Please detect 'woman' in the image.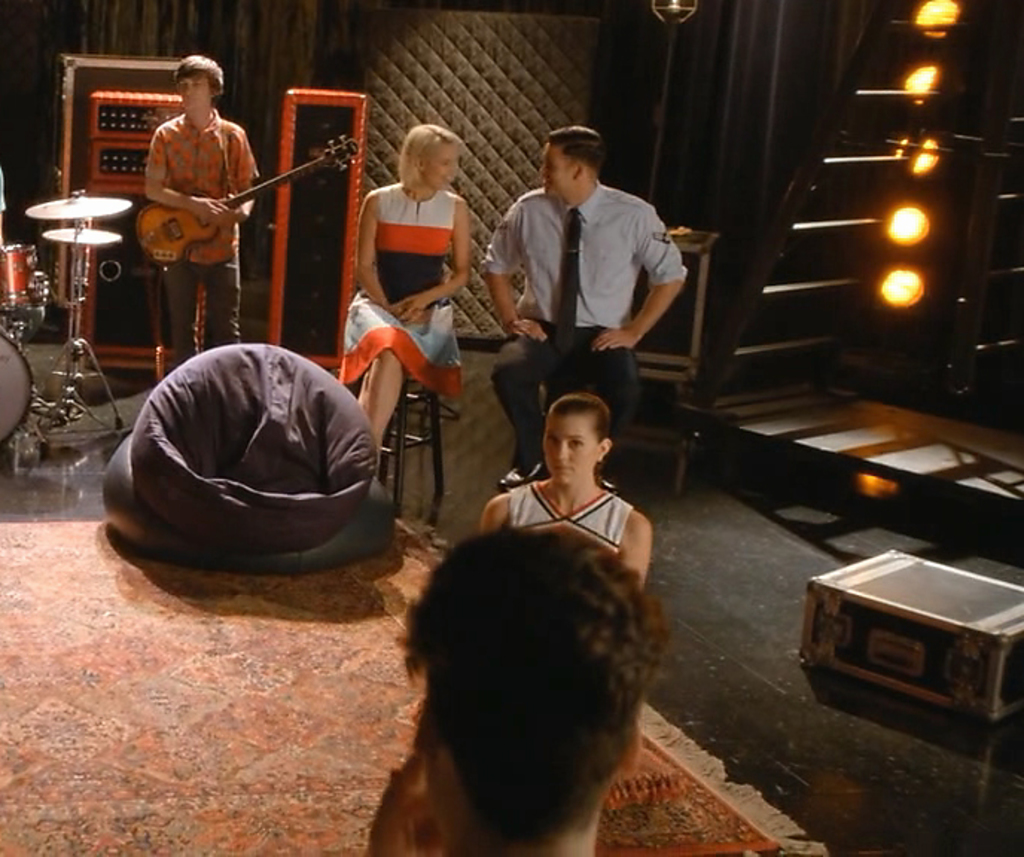
Rect(476, 396, 653, 568).
